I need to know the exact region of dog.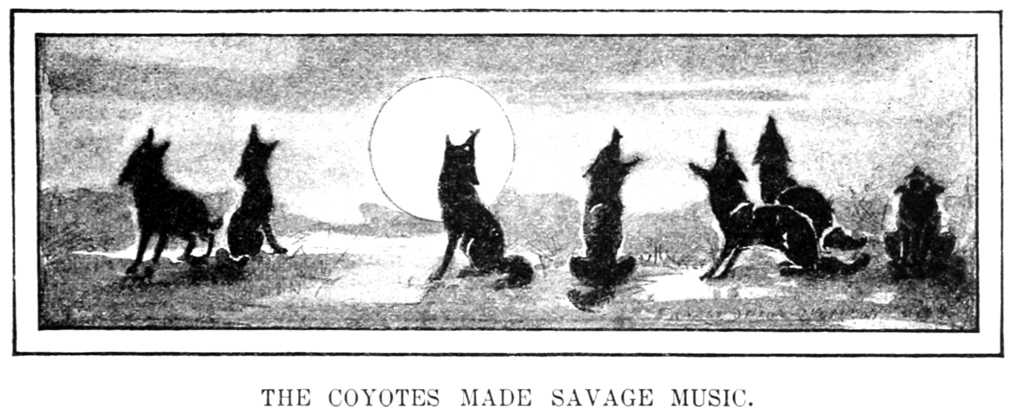
Region: 877/165/953/281.
